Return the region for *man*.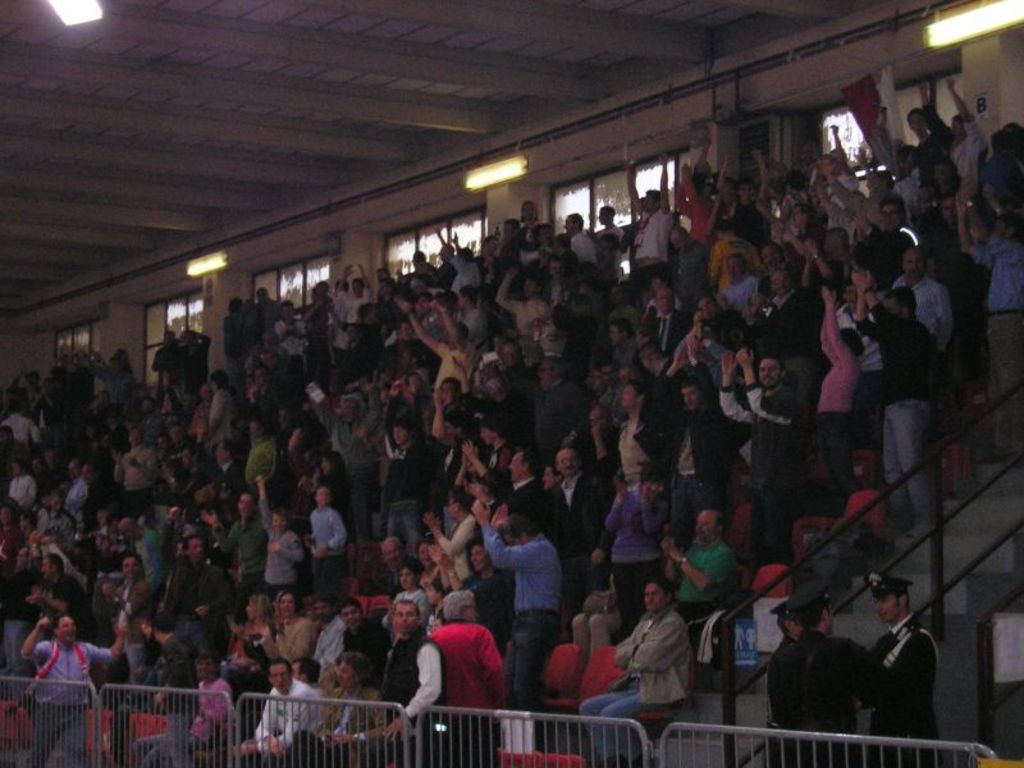
rect(97, 550, 154, 644).
